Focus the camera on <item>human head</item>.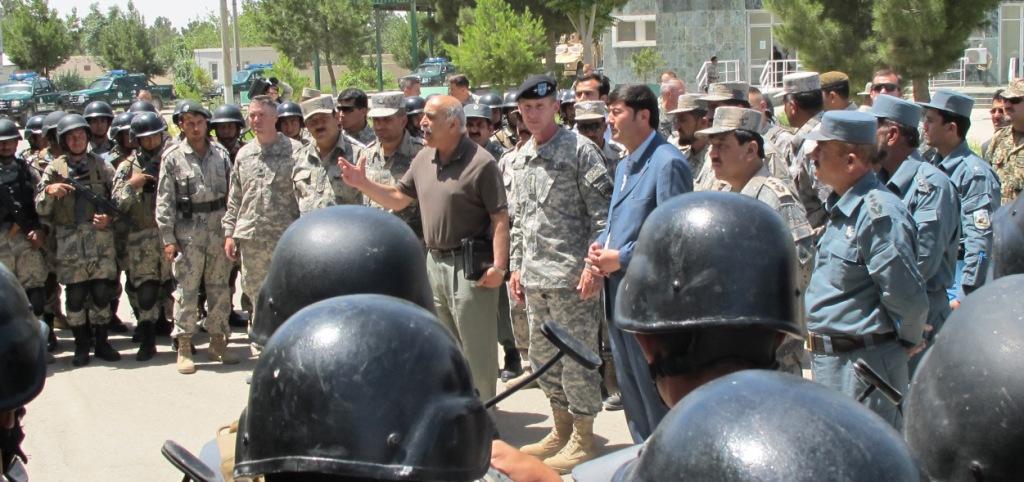
Focus region: detection(708, 80, 748, 113).
